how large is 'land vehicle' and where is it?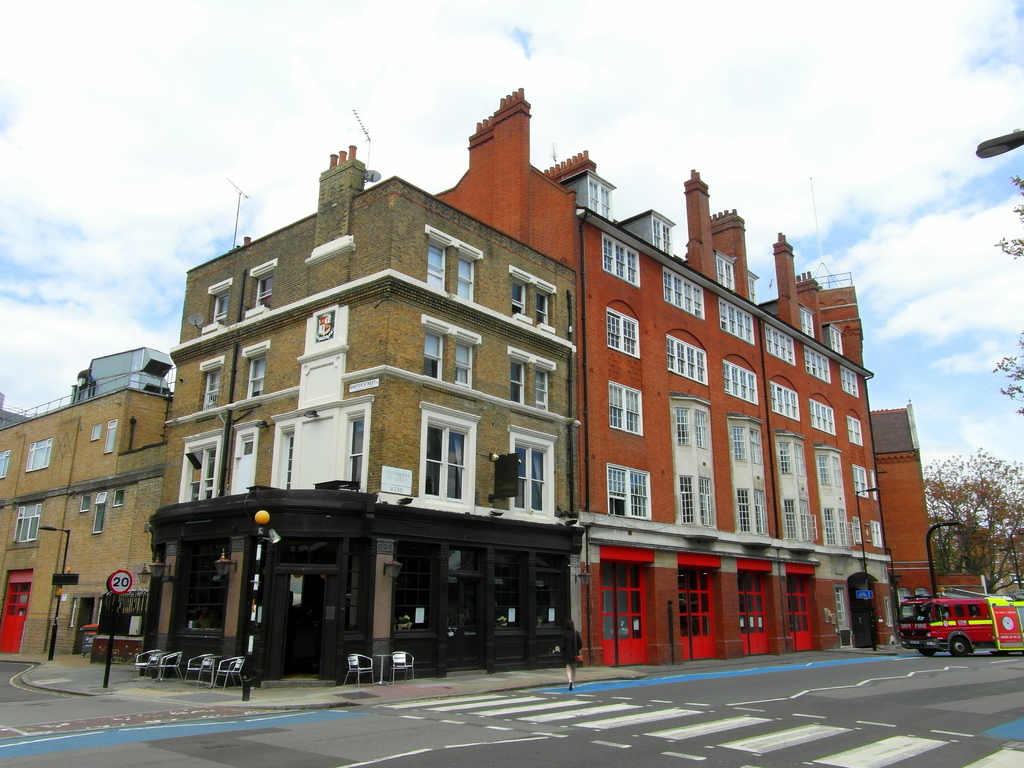
Bounding box: <box>903,588,1020,669</box>.
